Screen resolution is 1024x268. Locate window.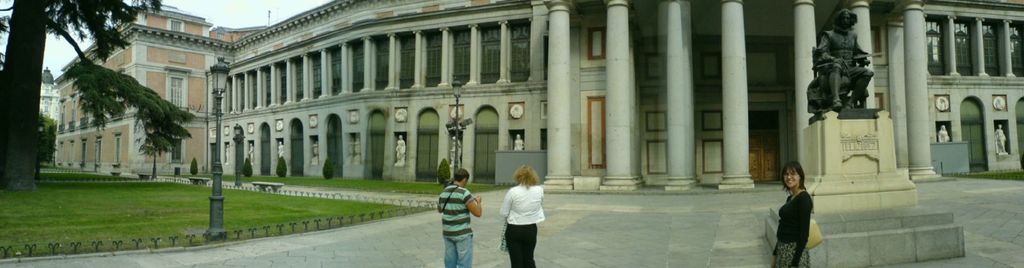
426 31 441 86.
